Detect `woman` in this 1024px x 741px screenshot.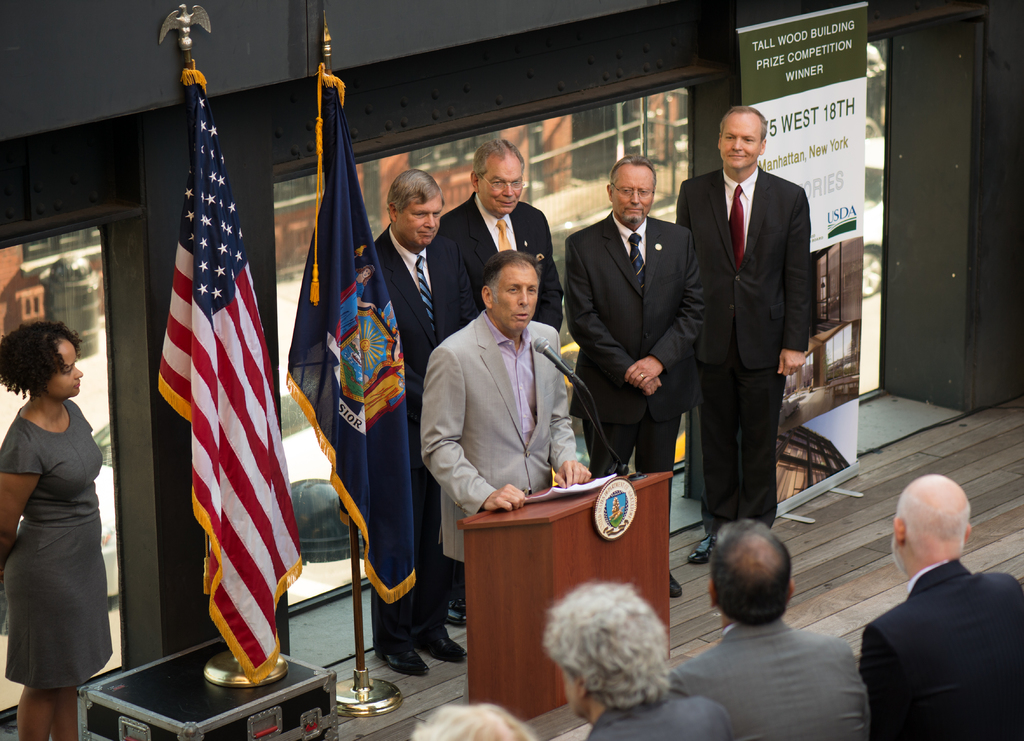
Detection: 1:303:116:724.
